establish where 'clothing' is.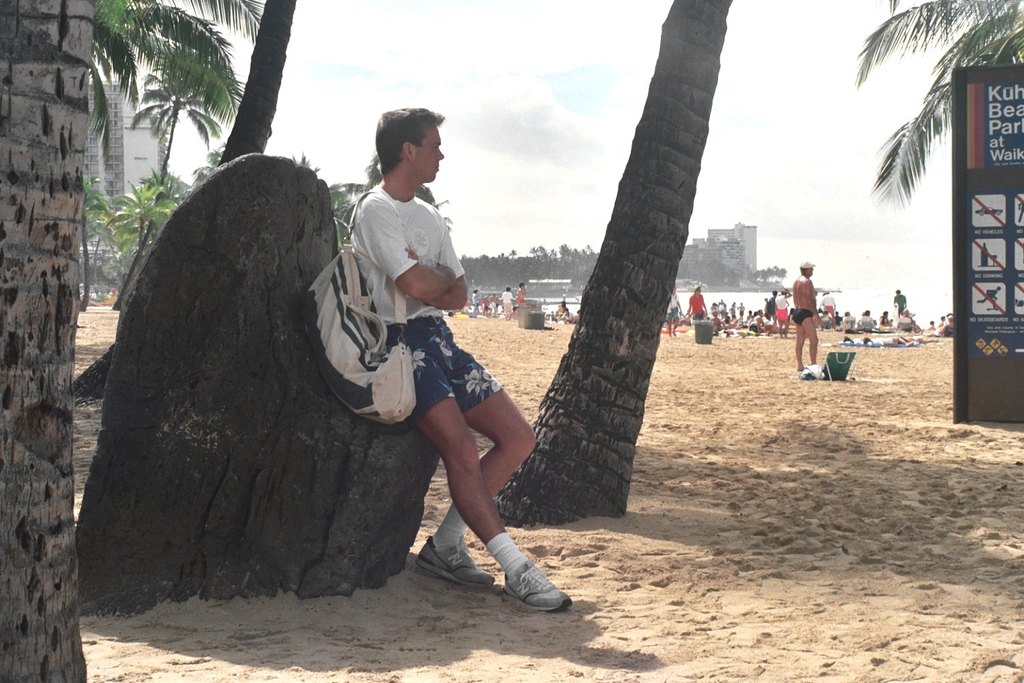
Established at <bbox>513, 292, 522, 307</bbox>.
